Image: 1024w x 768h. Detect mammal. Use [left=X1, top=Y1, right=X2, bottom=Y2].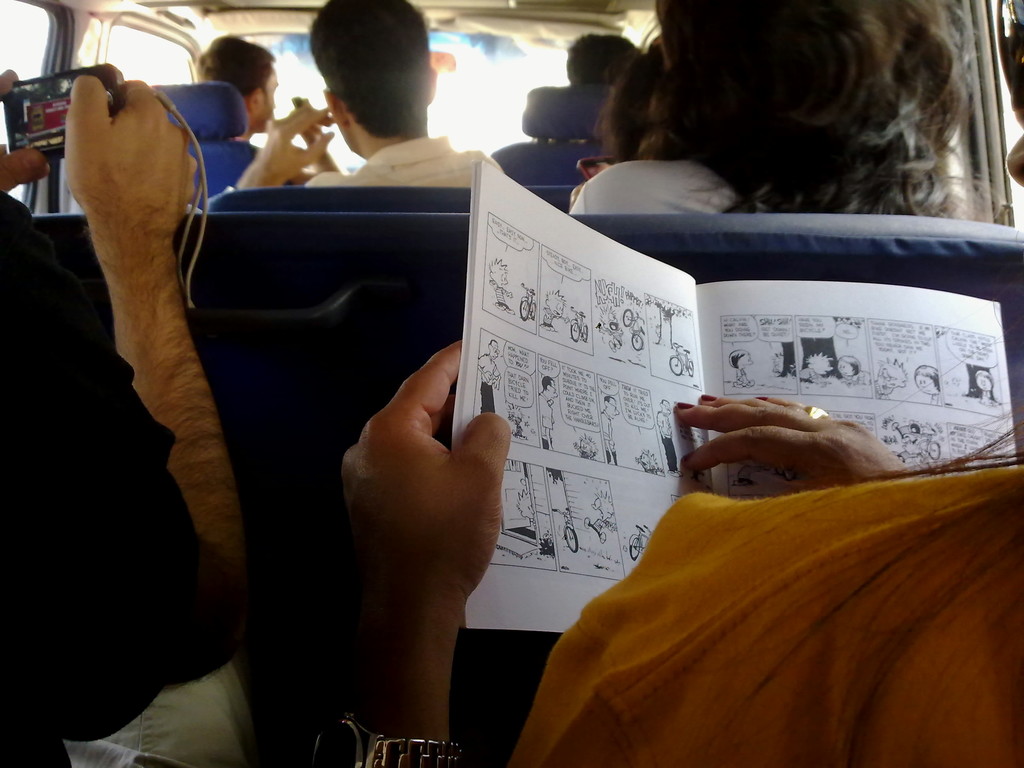
[left=655, top=397, right=681, bottom=476].
